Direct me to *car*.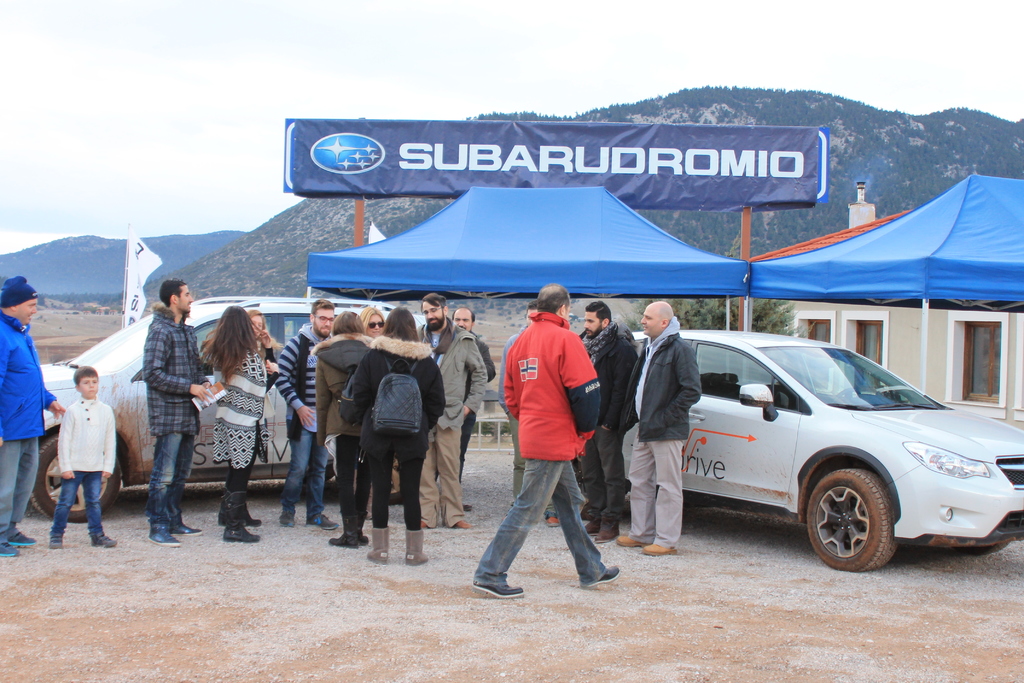
Direction: [x1=36, y1=293, x2=425, y2=520].
